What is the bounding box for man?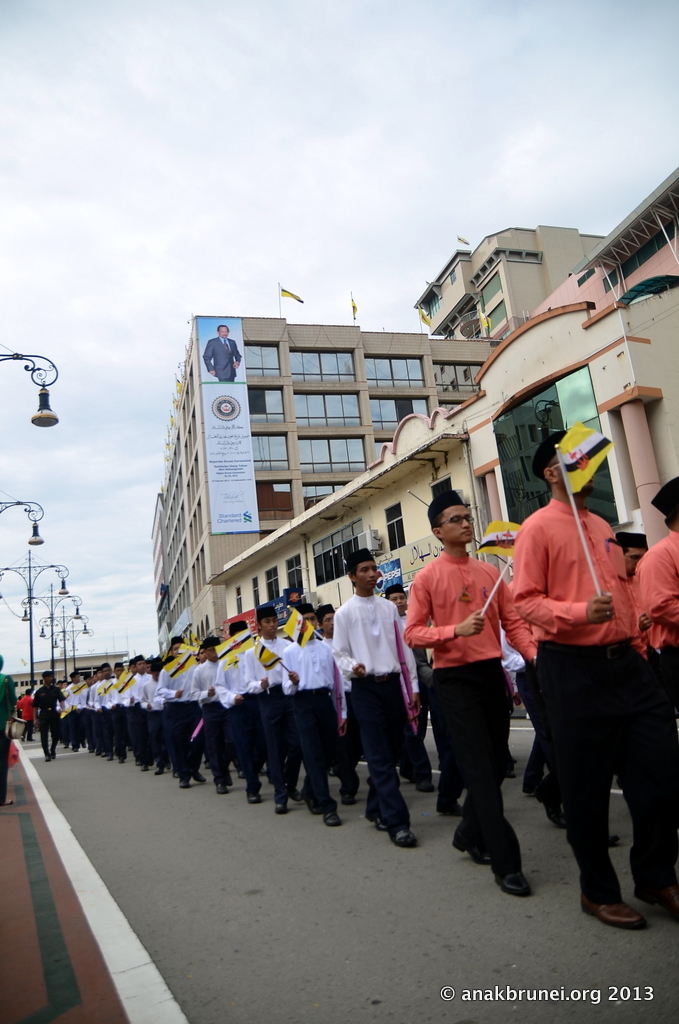
crop(128, 653, 149, 767).
